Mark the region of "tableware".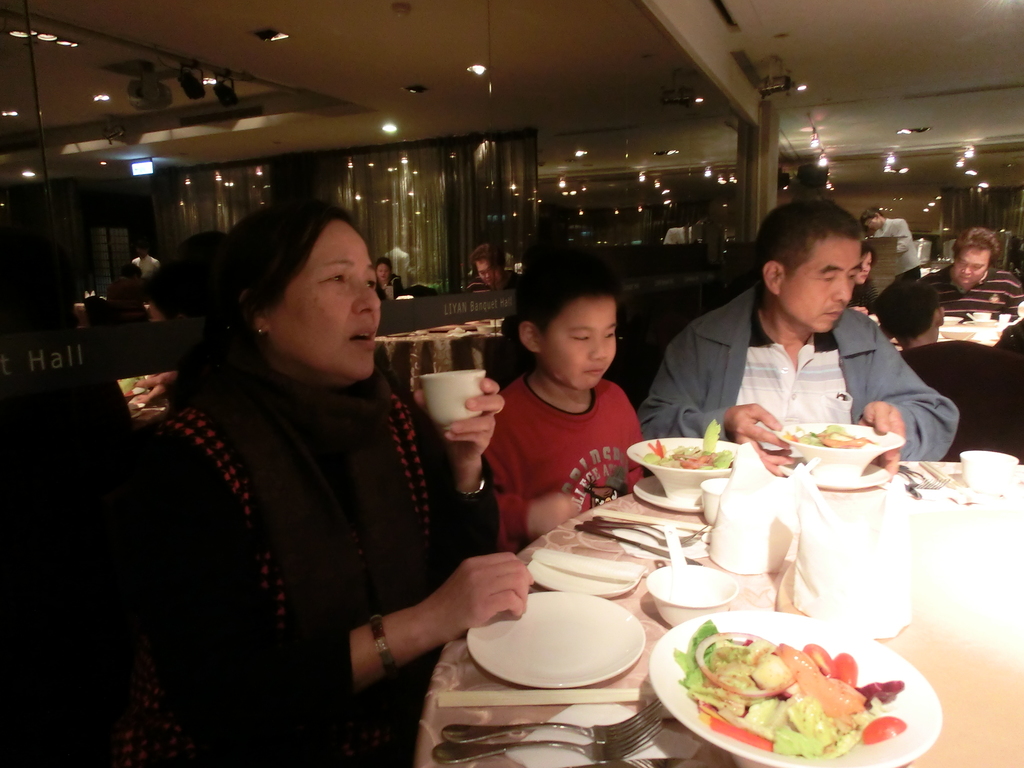
Region: (x1=527, y1=547, x2=643, y2=597).
